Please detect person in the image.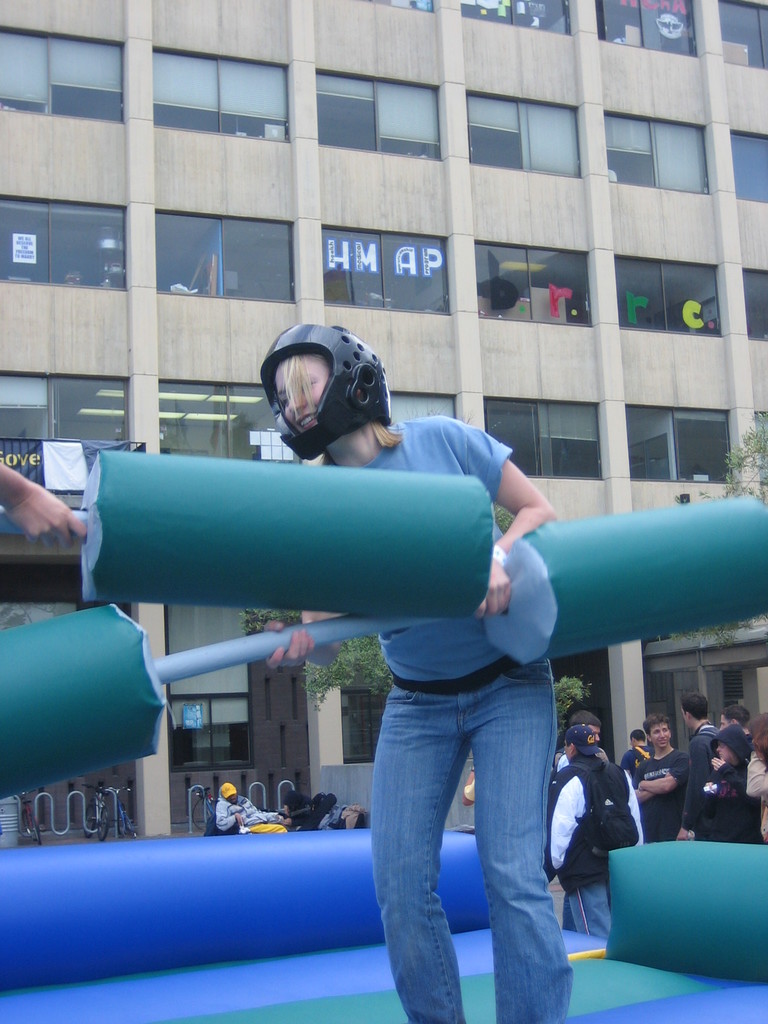
621:727:647:783.
